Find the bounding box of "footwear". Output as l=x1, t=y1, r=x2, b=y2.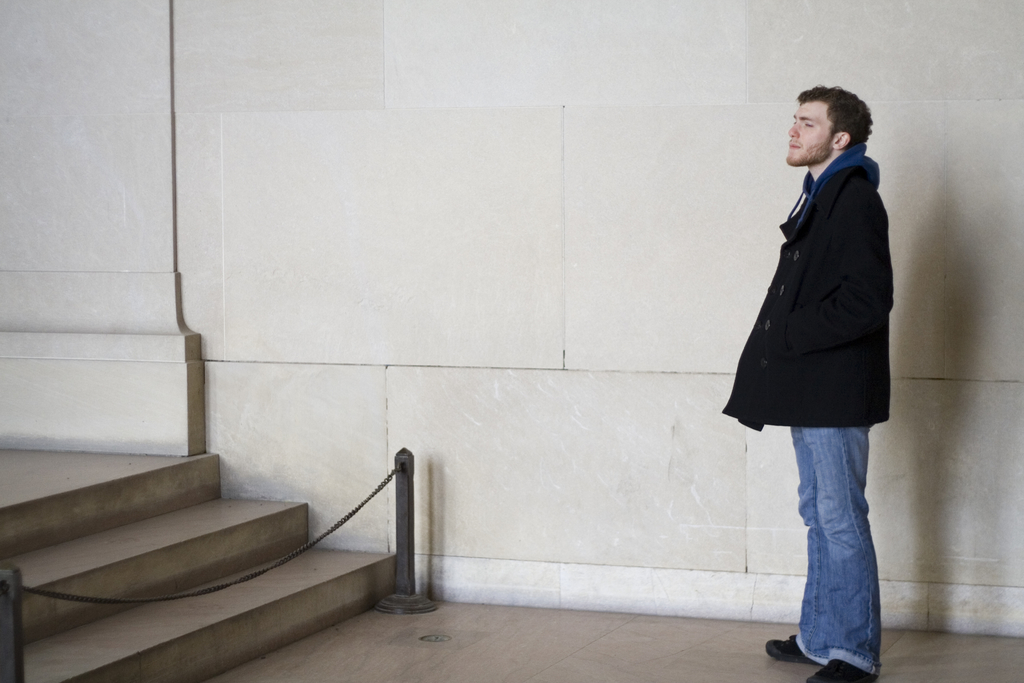
l=764, t=634, r=822, b=663.
